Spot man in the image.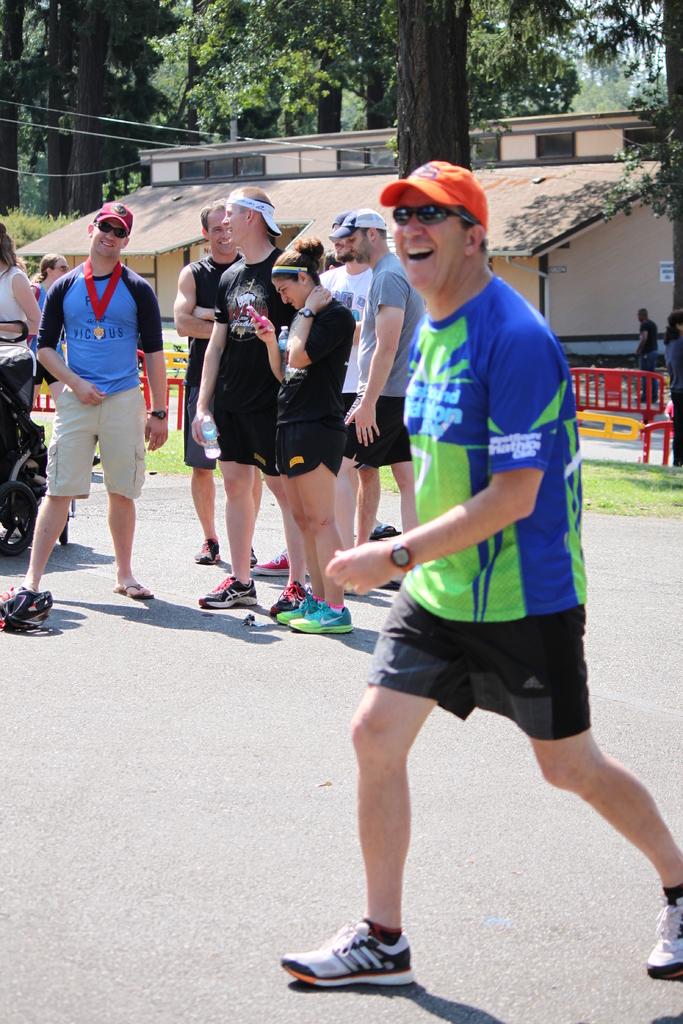
man found at [27, 198, 167, 614].
